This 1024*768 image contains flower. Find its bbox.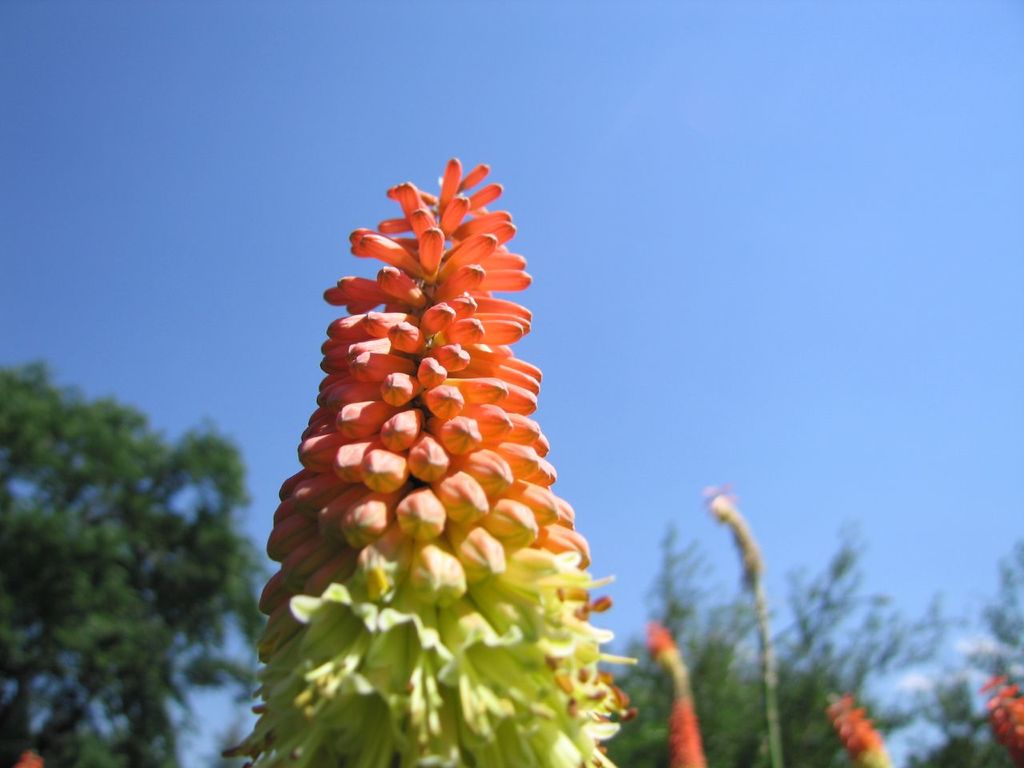
982, 670, 1023, 754.
